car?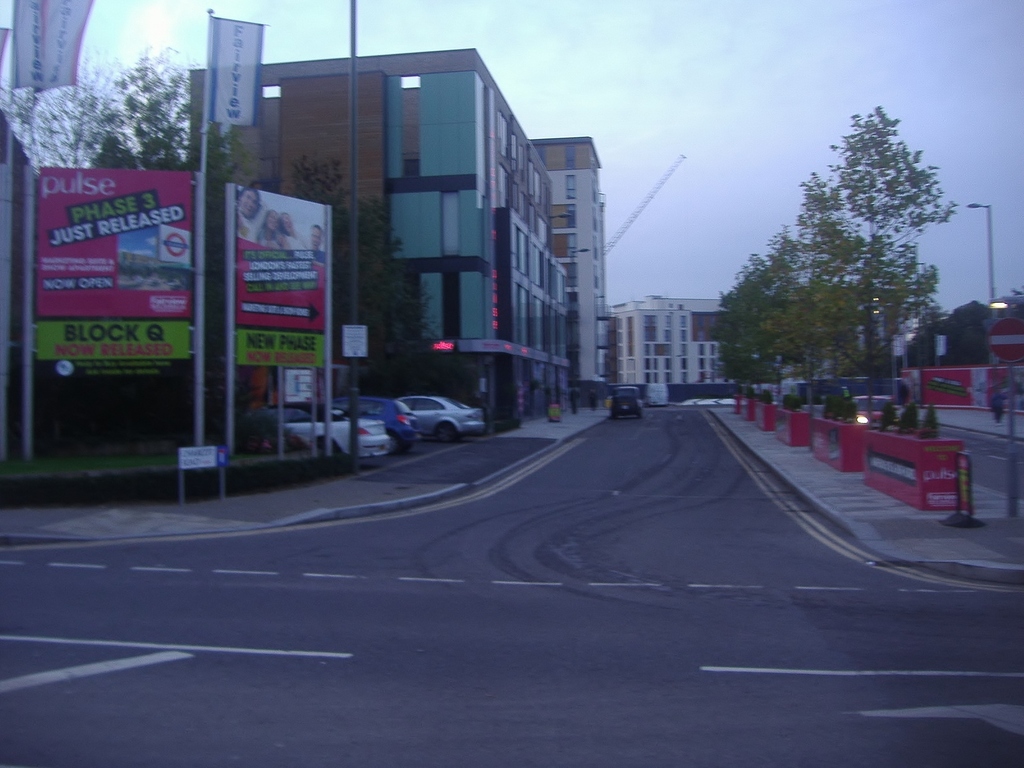
[left=850, top=396, right=890, bottom=424]
